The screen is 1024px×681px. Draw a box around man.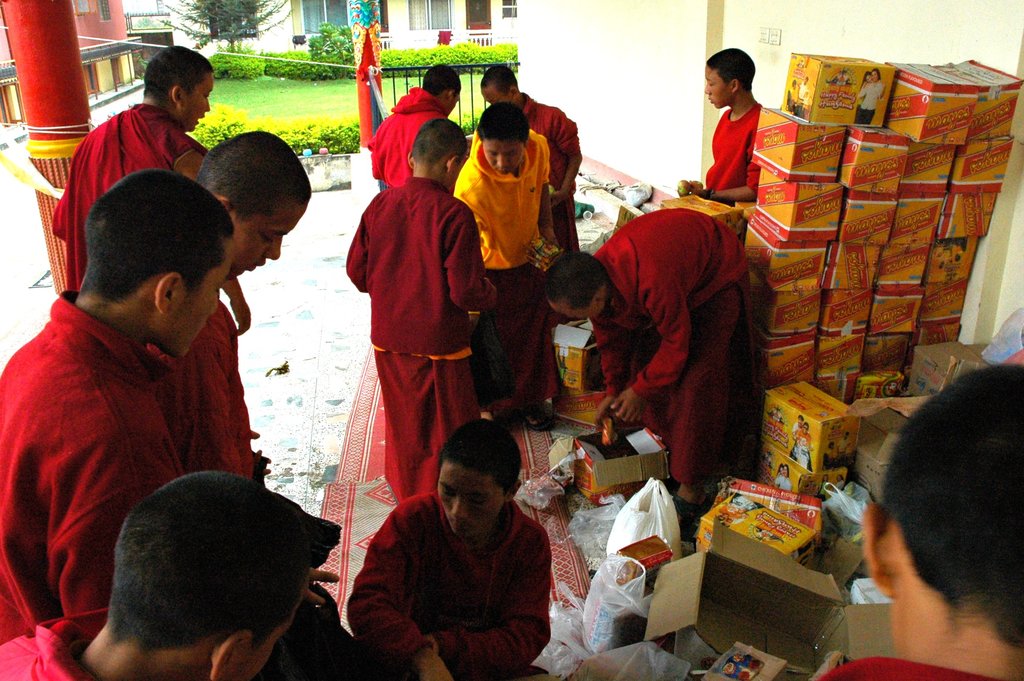
{"left": 348, "top": 414, "right": 558, "bottom": 680}.
